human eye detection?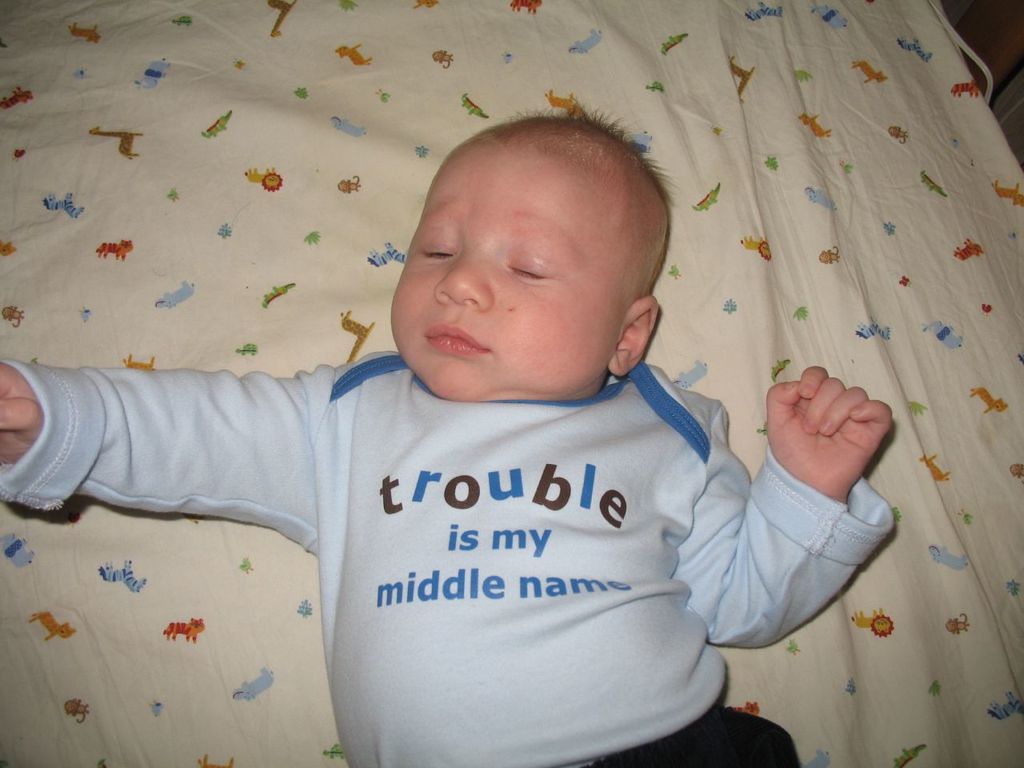
416/230/458/265
